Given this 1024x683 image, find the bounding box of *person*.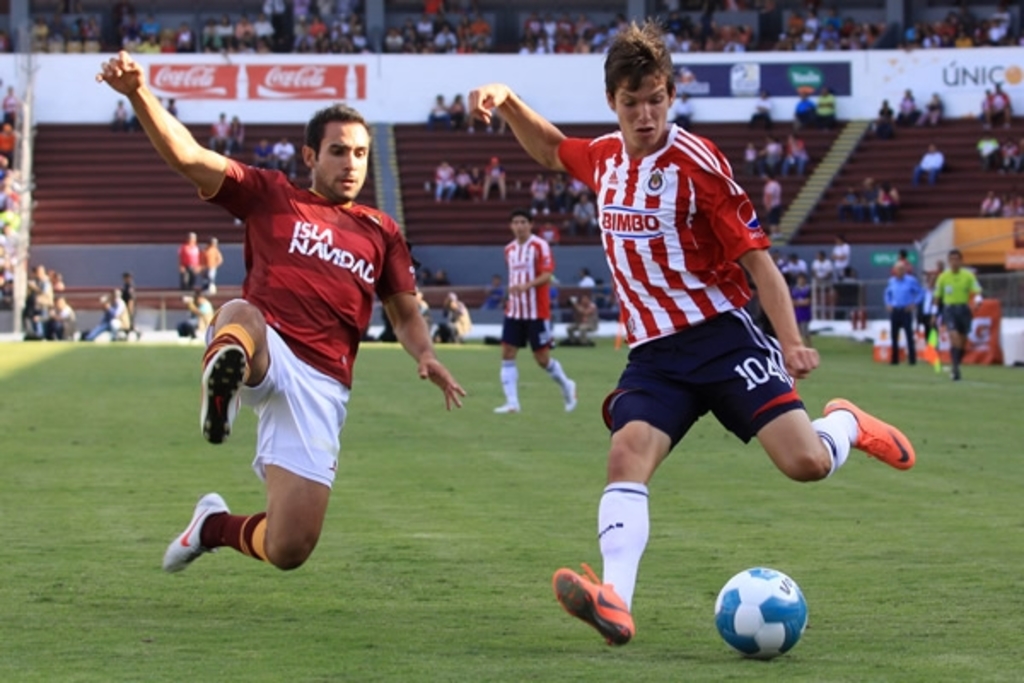
crop(515, 10, 756, 50).
